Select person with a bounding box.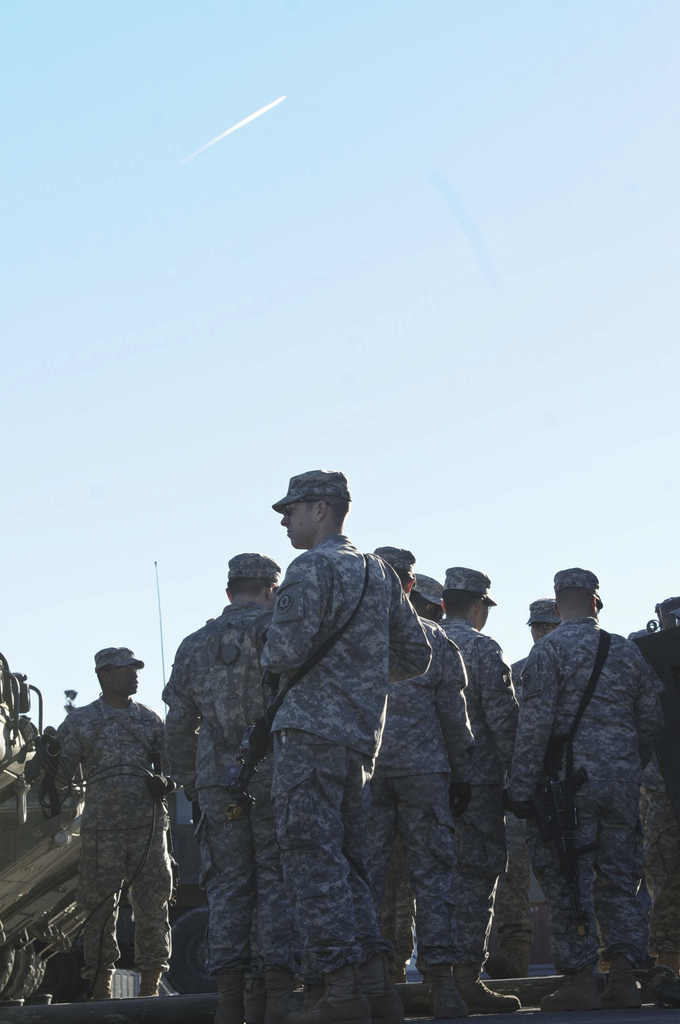
box(42, 645, 164, 993).
